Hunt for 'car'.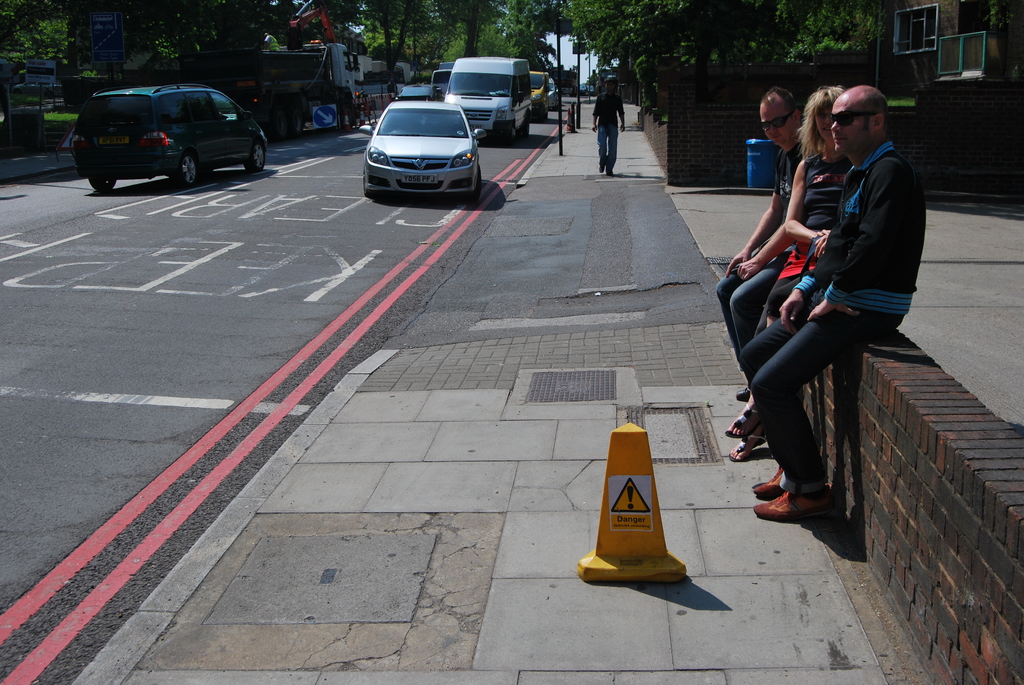
Hunted down at [525, 67, 550, 119].
